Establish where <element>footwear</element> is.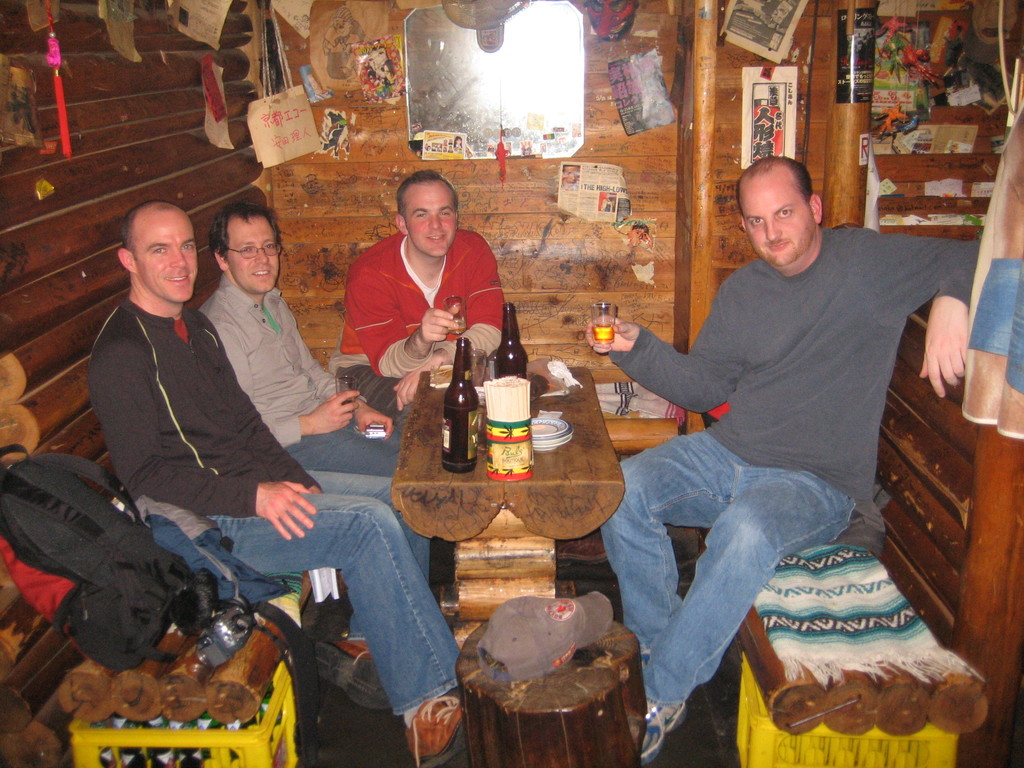
Established at {"x1": 400, "y1": 691, "x2": 468, "y2": 767}.
